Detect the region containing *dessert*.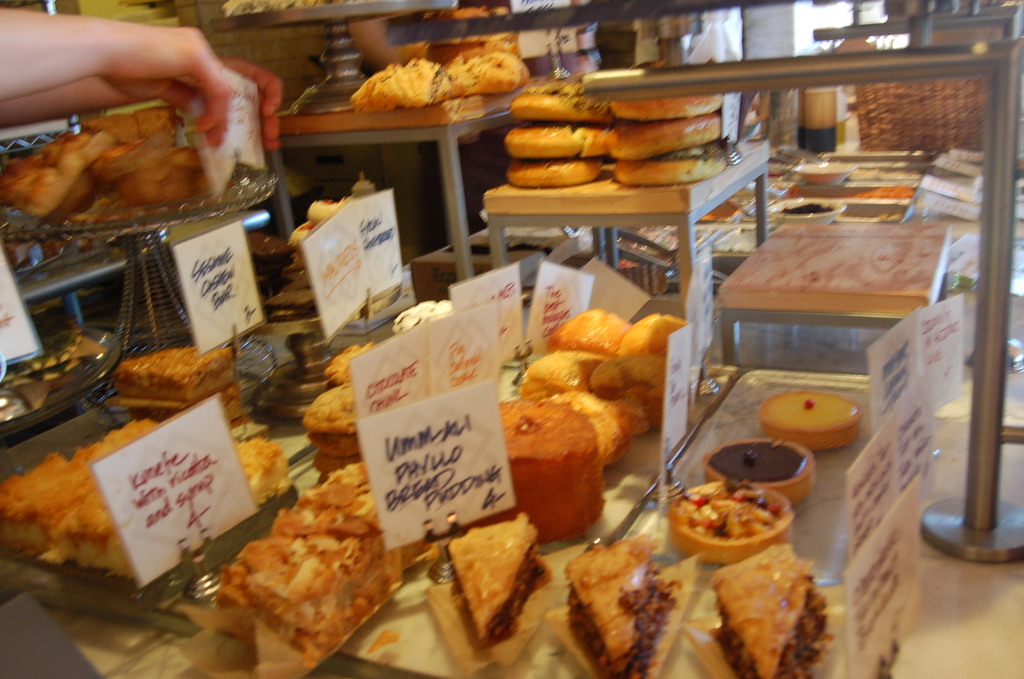
Rect(500, 408, 602, 531).
